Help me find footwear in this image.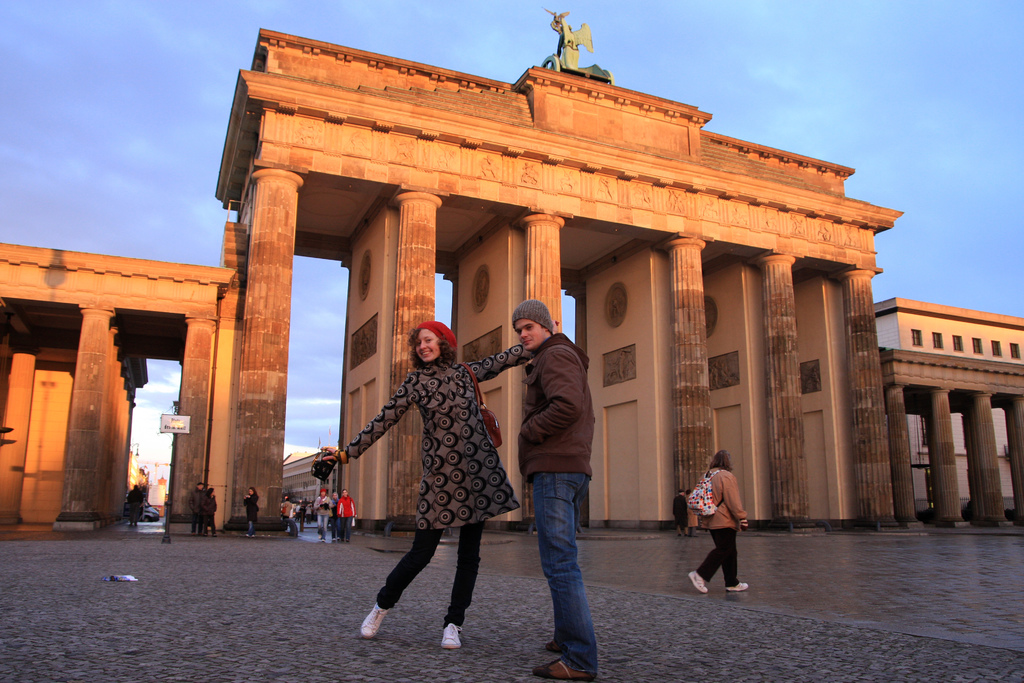
Found it: bbox=(358, 601, 388, 638).
